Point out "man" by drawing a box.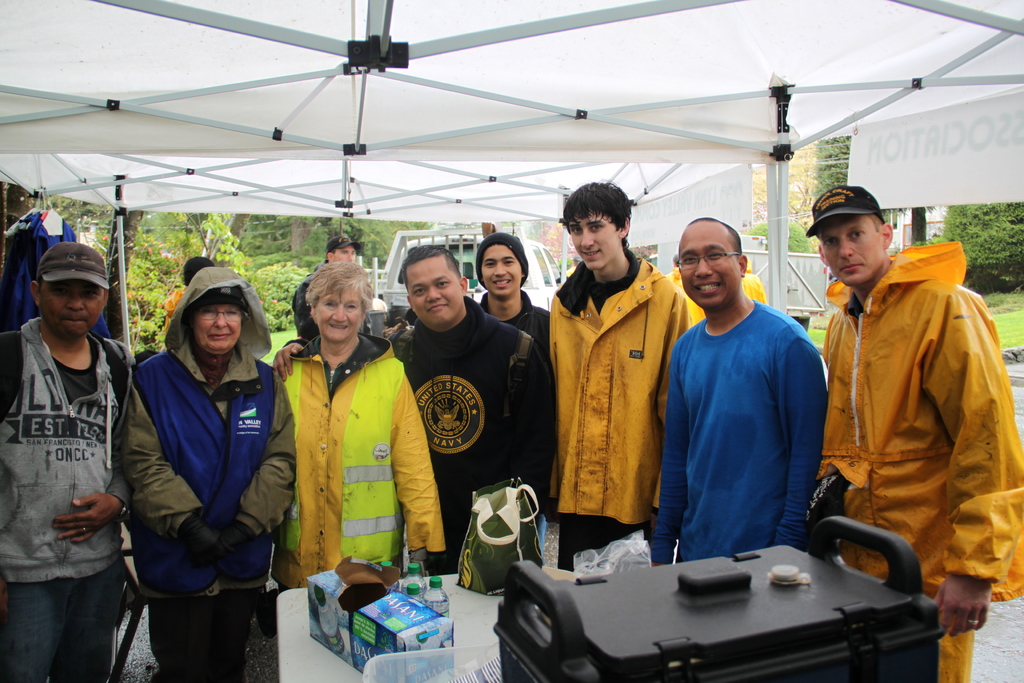
(0, 242, 136, 682).
